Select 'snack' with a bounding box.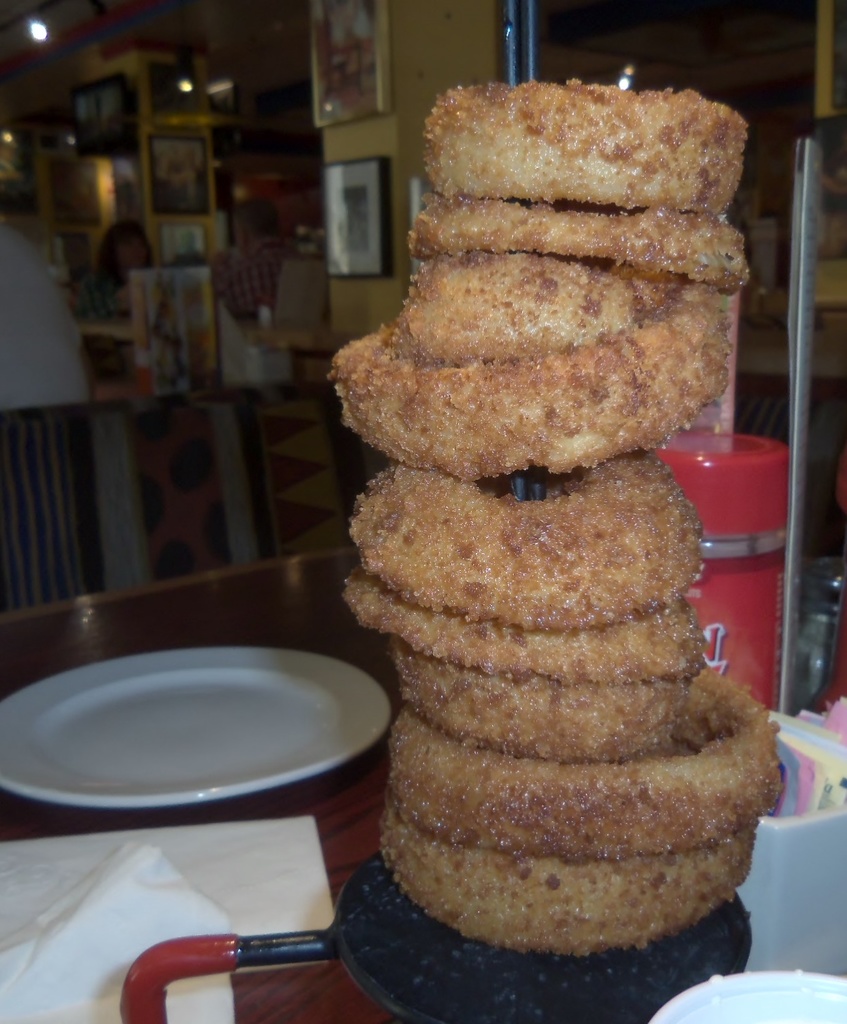
x1=326 y1=74 x2=787 y2=960.
